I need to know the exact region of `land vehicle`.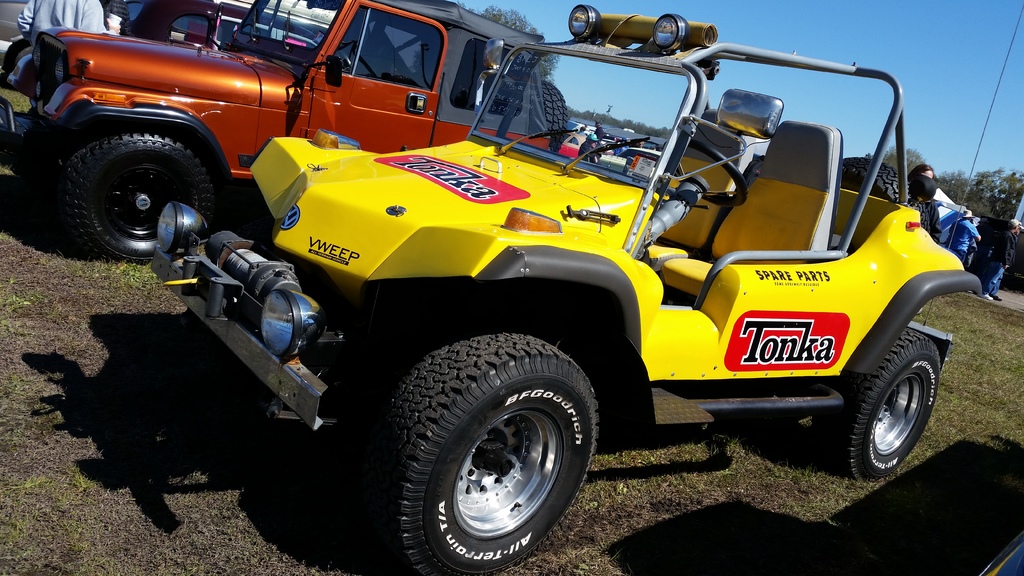
Region: locate(153, 6, 1023, 575).
